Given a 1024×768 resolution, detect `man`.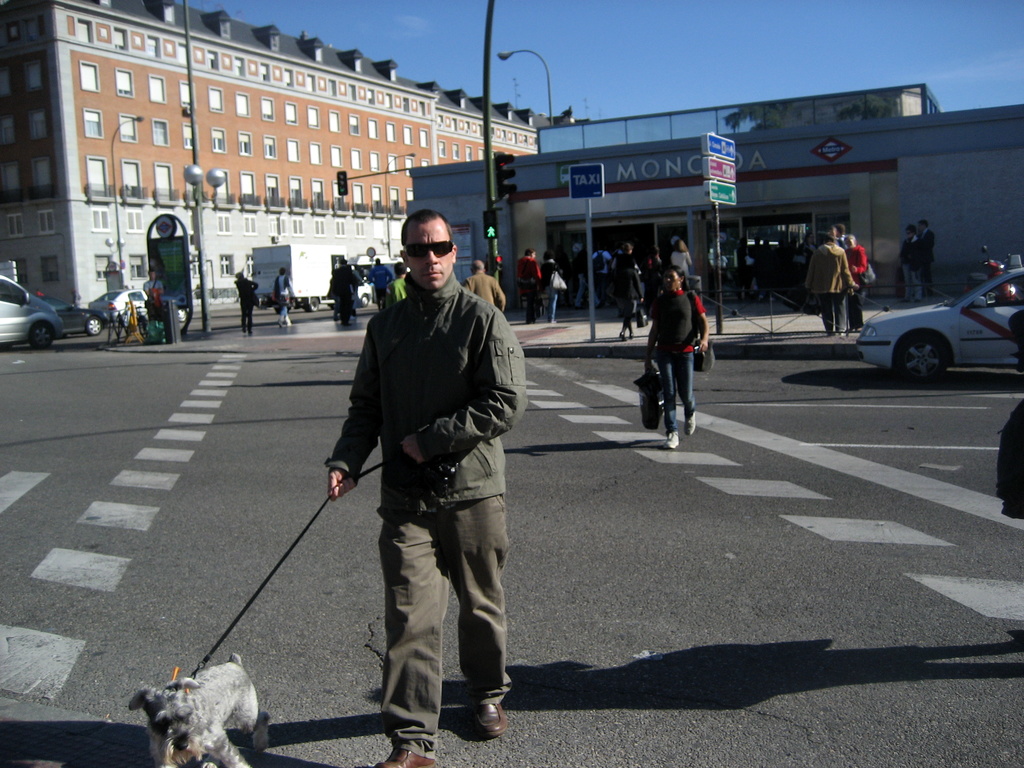
Rect(462, 259, 506, 322).
